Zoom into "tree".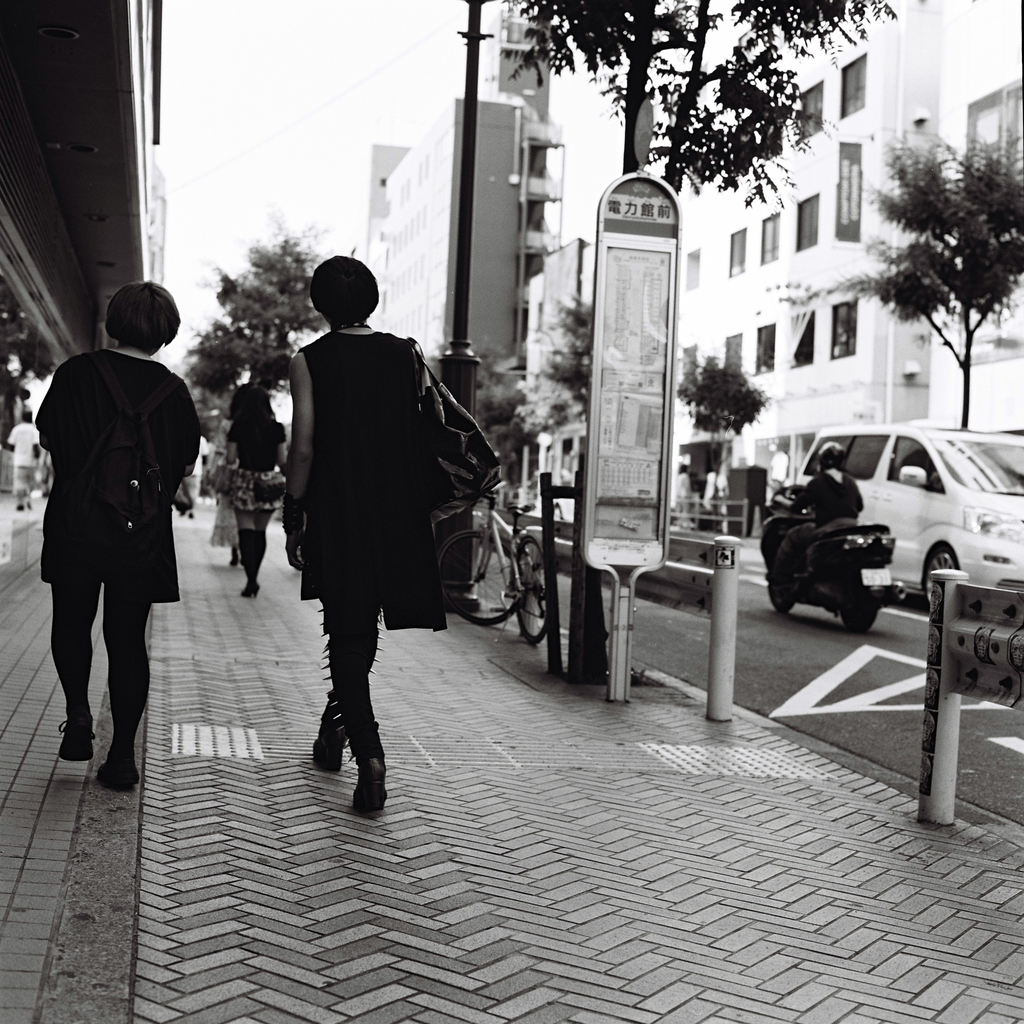
Zoom target: l=857, t=87, r=1016, b=411.
